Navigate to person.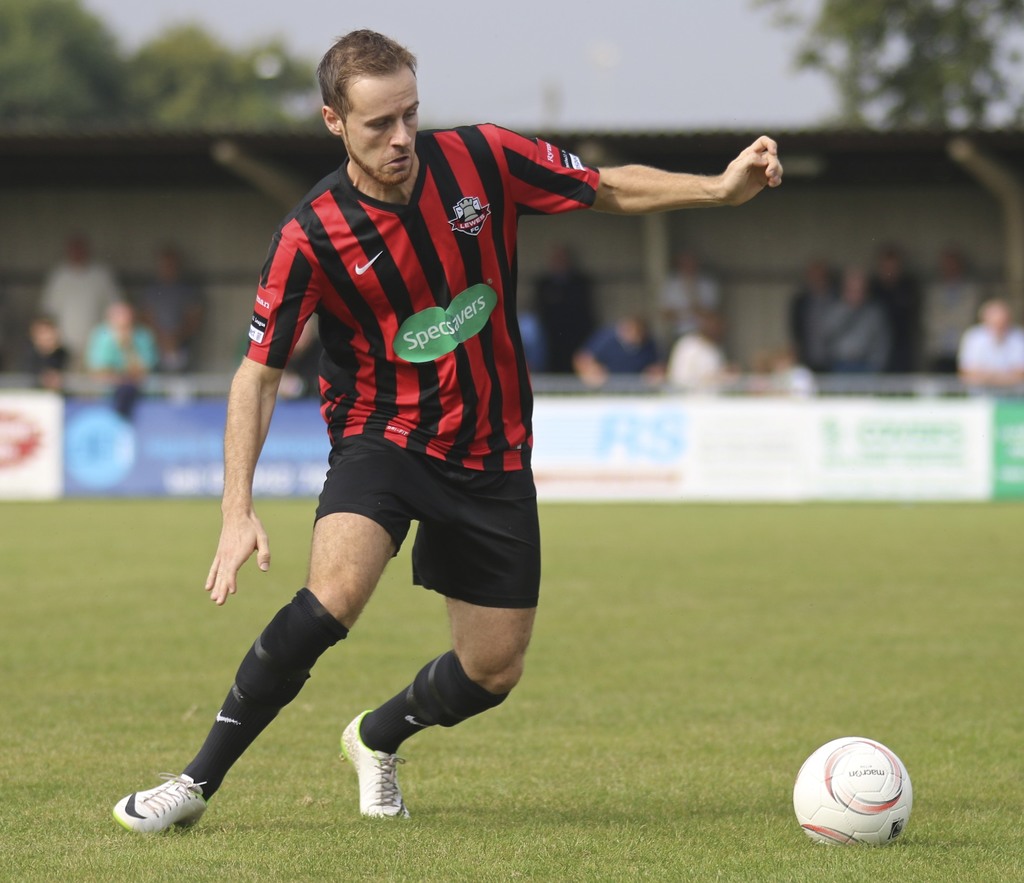
Navigation target: (159, 58, 733, 864).
